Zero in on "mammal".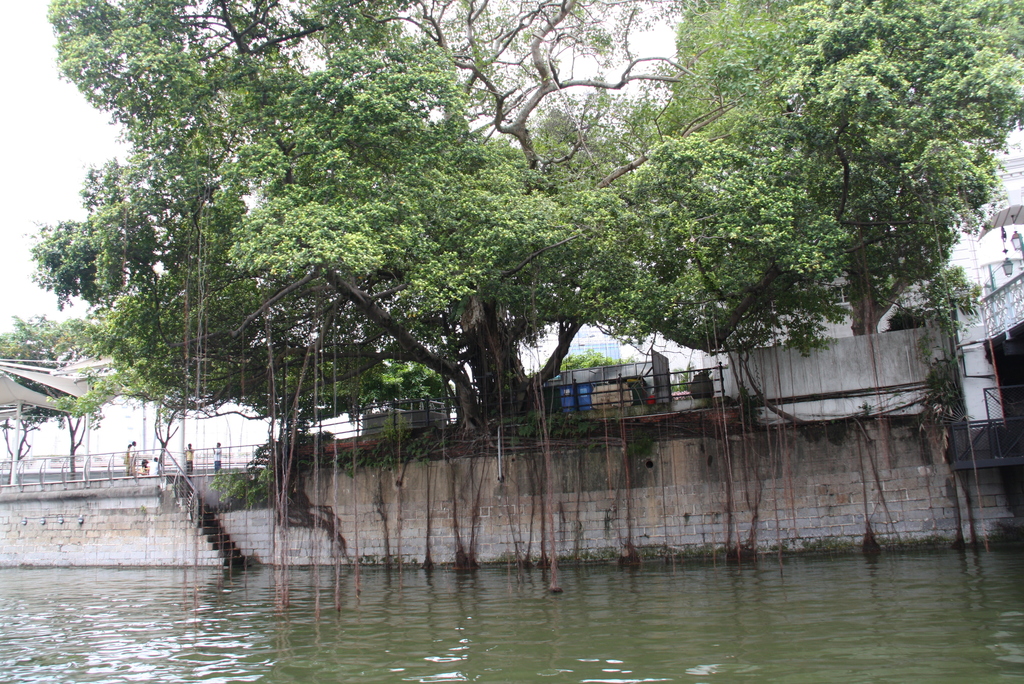
Zeroed in: 144,456,165,476.
